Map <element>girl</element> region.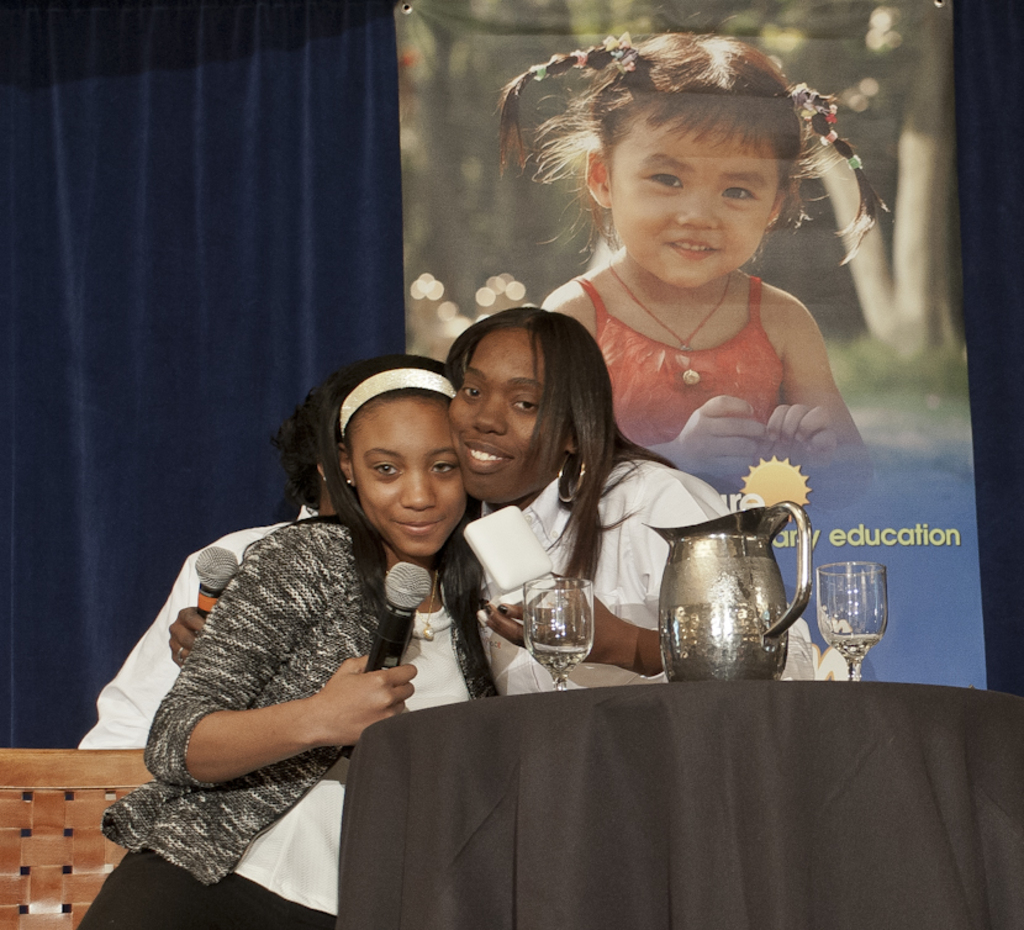
Mapped to rect(175, 301, 813, 692).
